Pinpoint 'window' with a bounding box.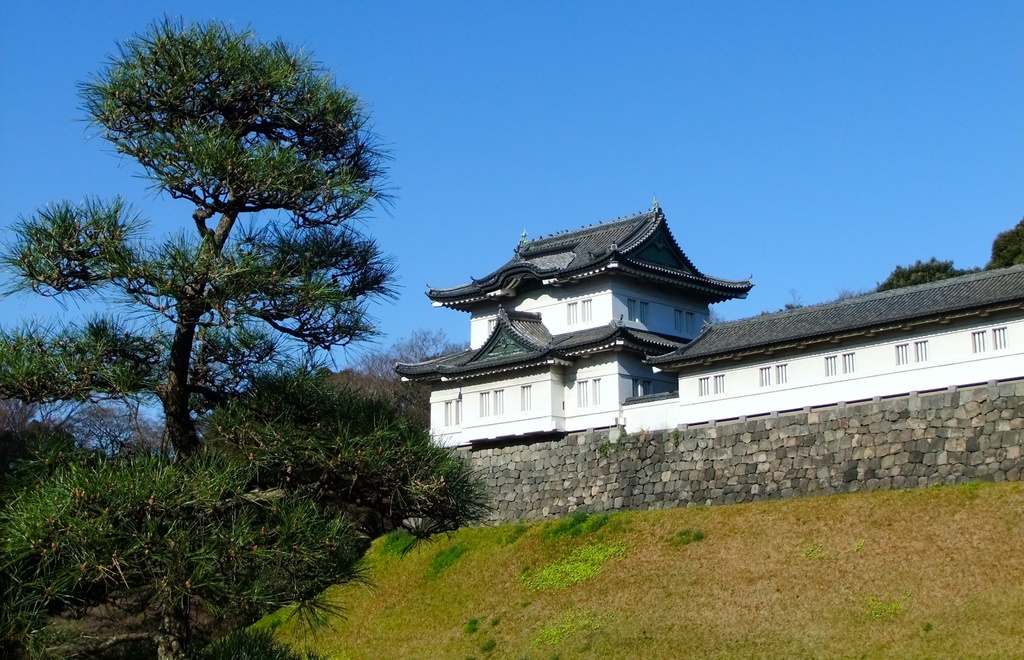
486:318:499:334.
